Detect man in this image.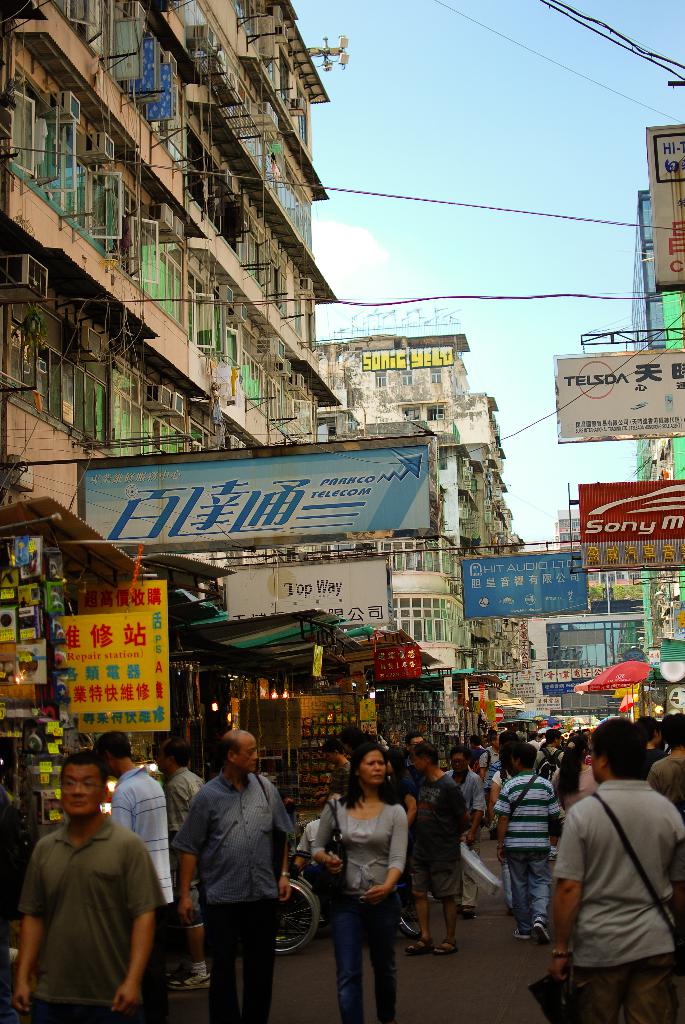
Detection: 469/735/487/780.
